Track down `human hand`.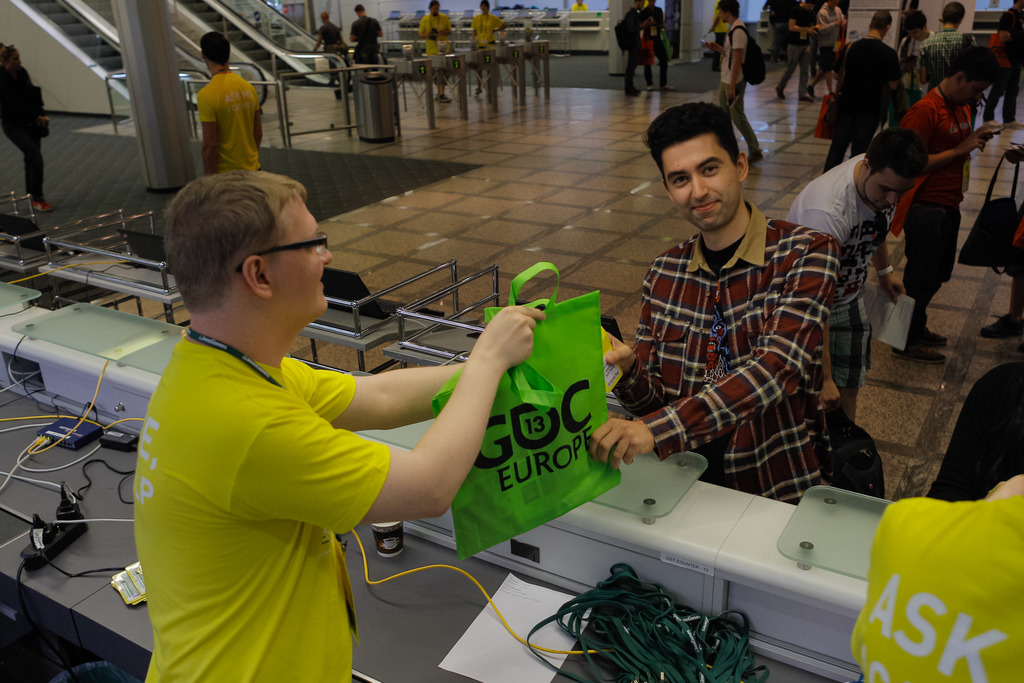
Tracked to 701:42:715:53.
